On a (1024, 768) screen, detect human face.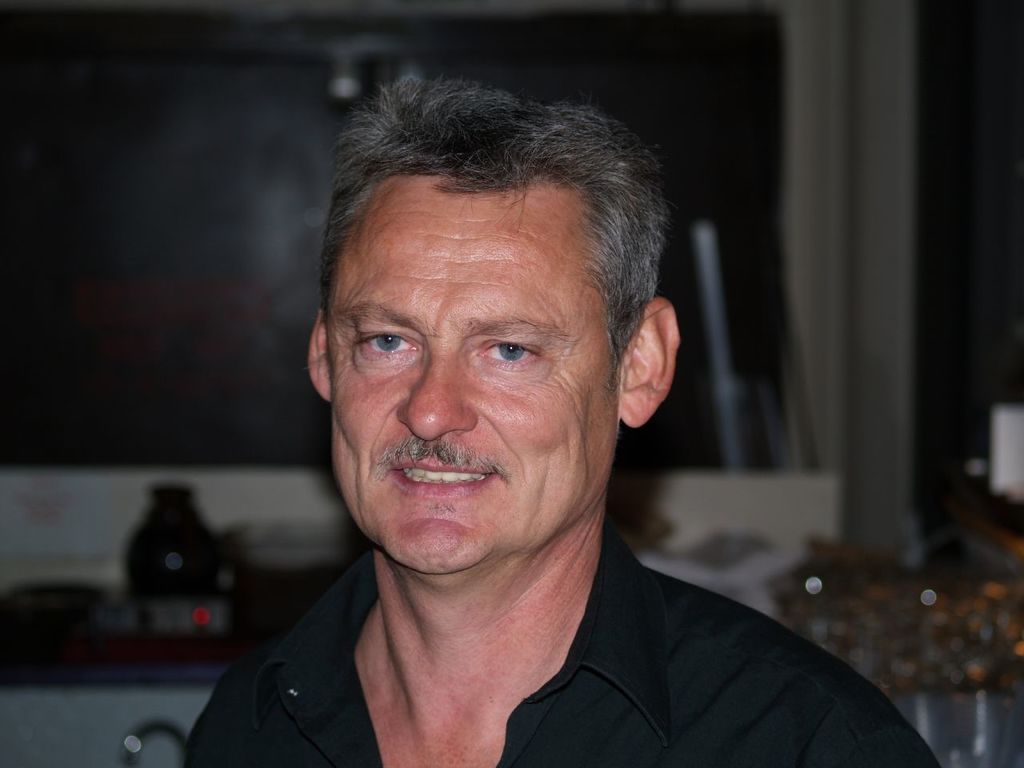
{"left": 326, "top": 180, "right": 624, "bottom": 570}.
